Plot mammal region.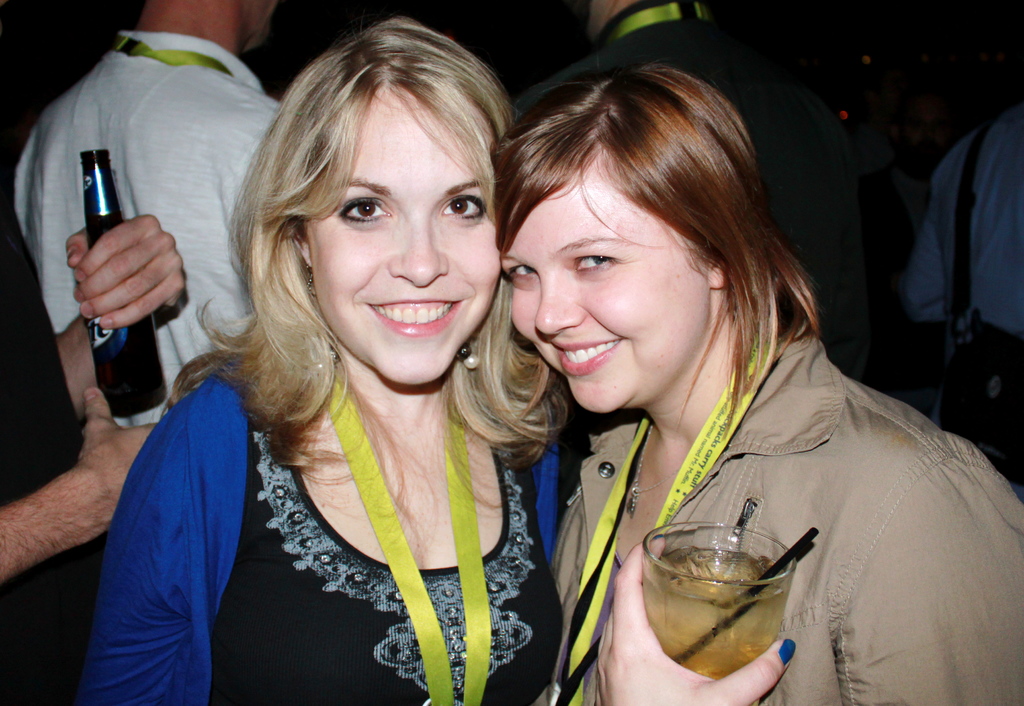
Plotted at [left=98, top=0, right=594, bottom=705].
